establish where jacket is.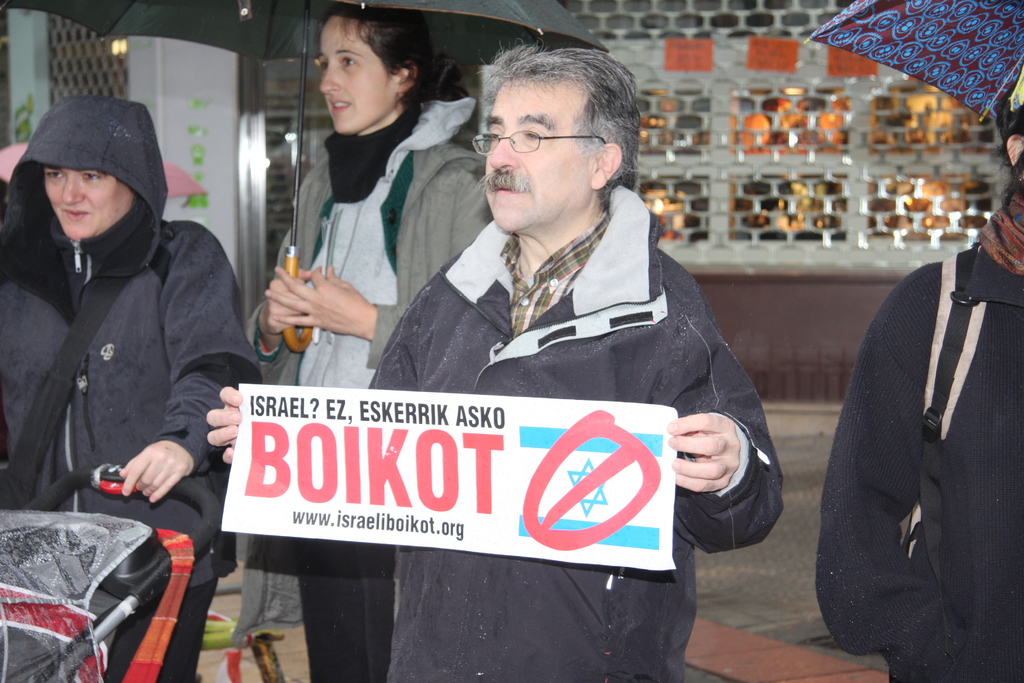
Established at box(365, 182, 792, 680).
